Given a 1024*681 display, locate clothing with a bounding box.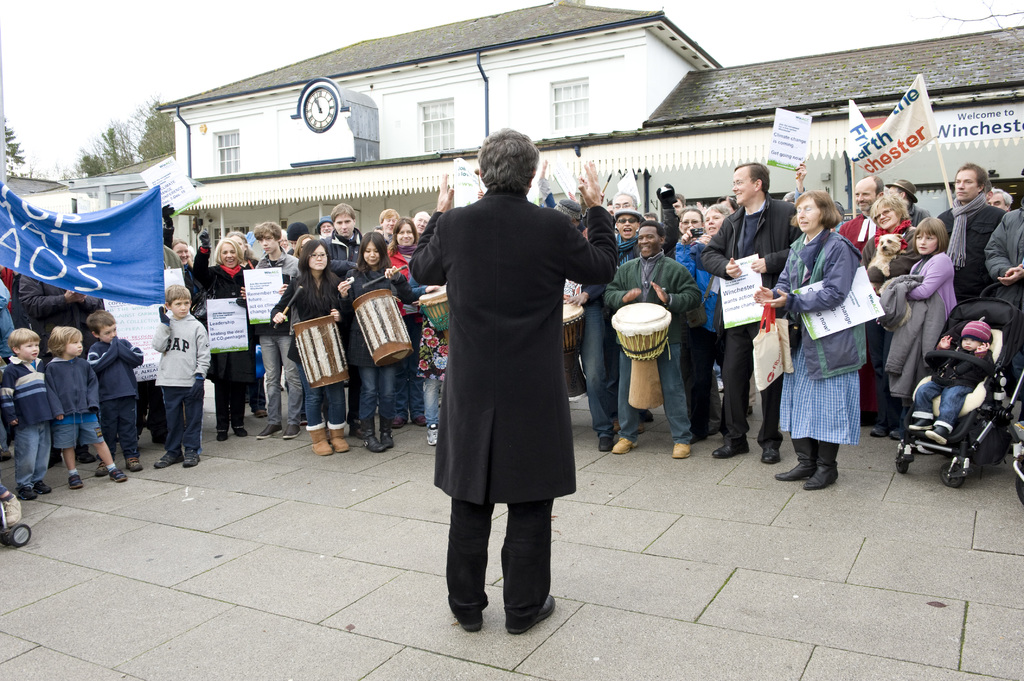
Located: x1=337 y1=257 x2=417 y2=435.
